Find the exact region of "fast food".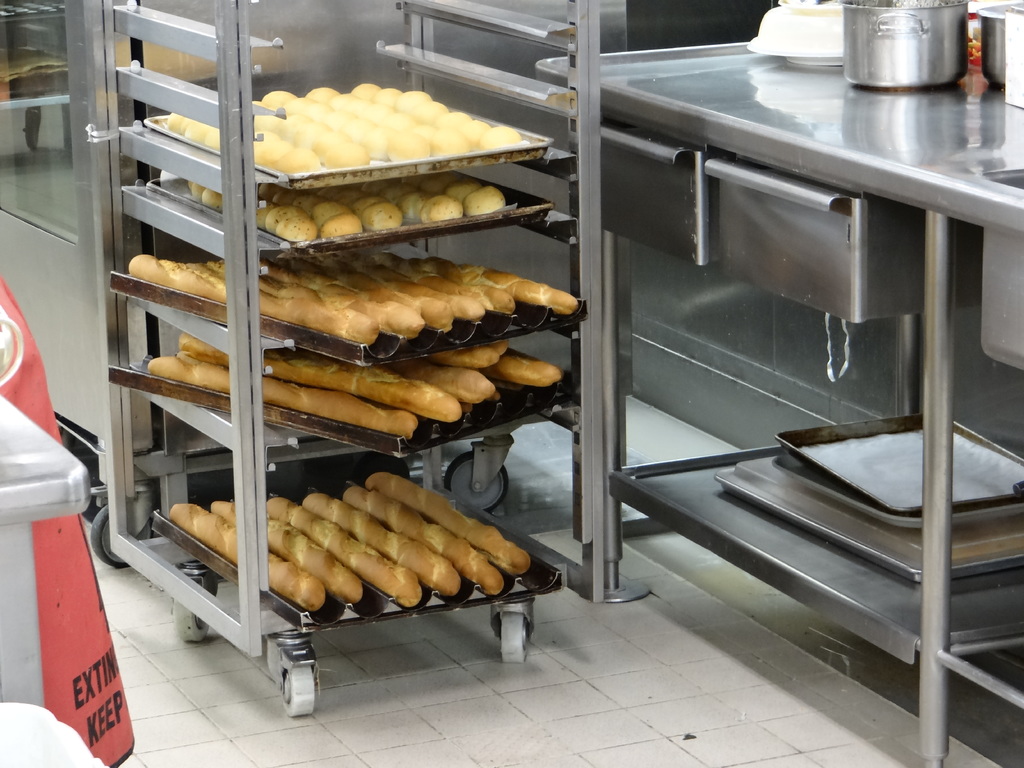
Exact region: x1=431, y1=342, x2=495, y2=368.
